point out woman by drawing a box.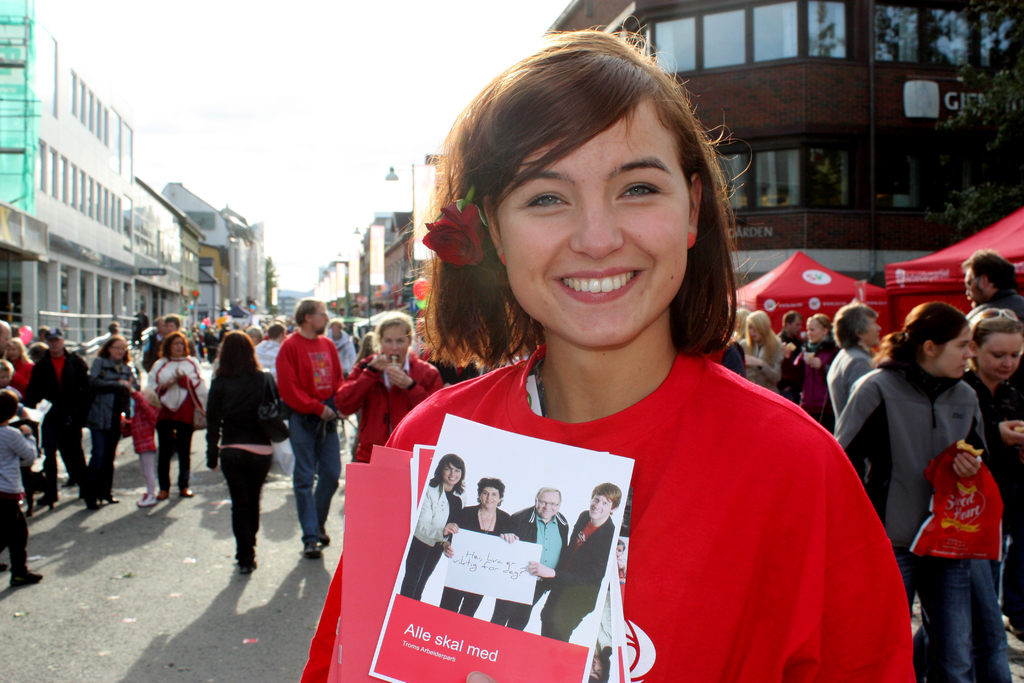
bbox=[190, 331, 275, 579].
